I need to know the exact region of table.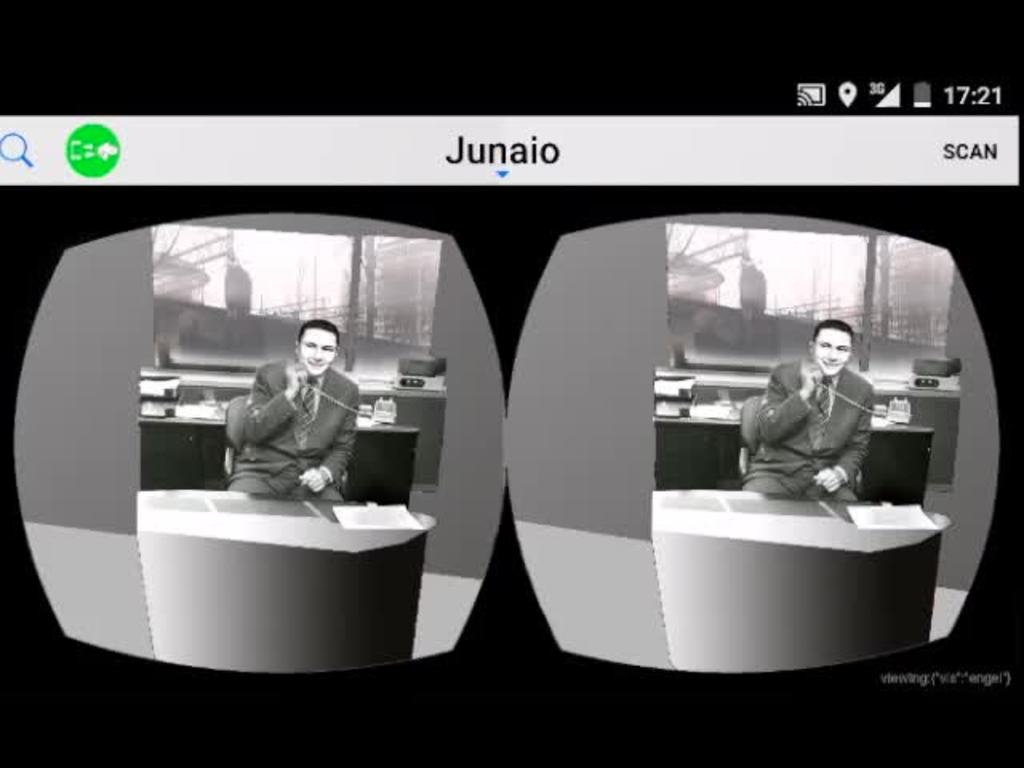
Region: 138 405 419 509.
